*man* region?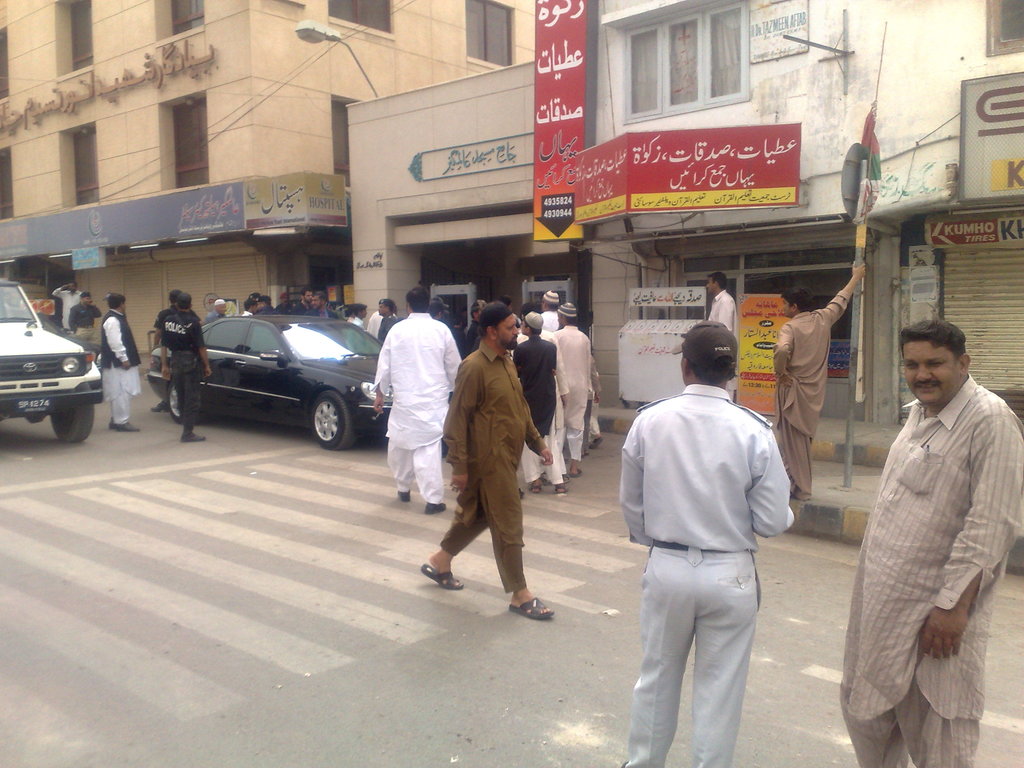
413, 294, 560, 620
